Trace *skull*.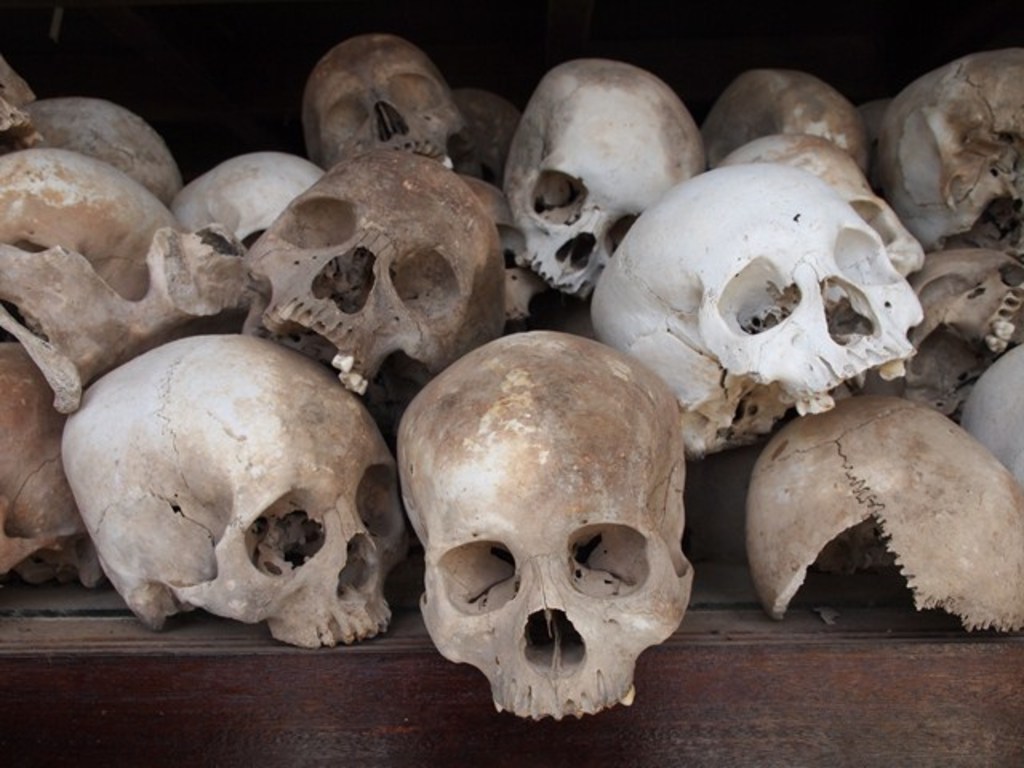
Traced to region(296, 32, 467, 192).
